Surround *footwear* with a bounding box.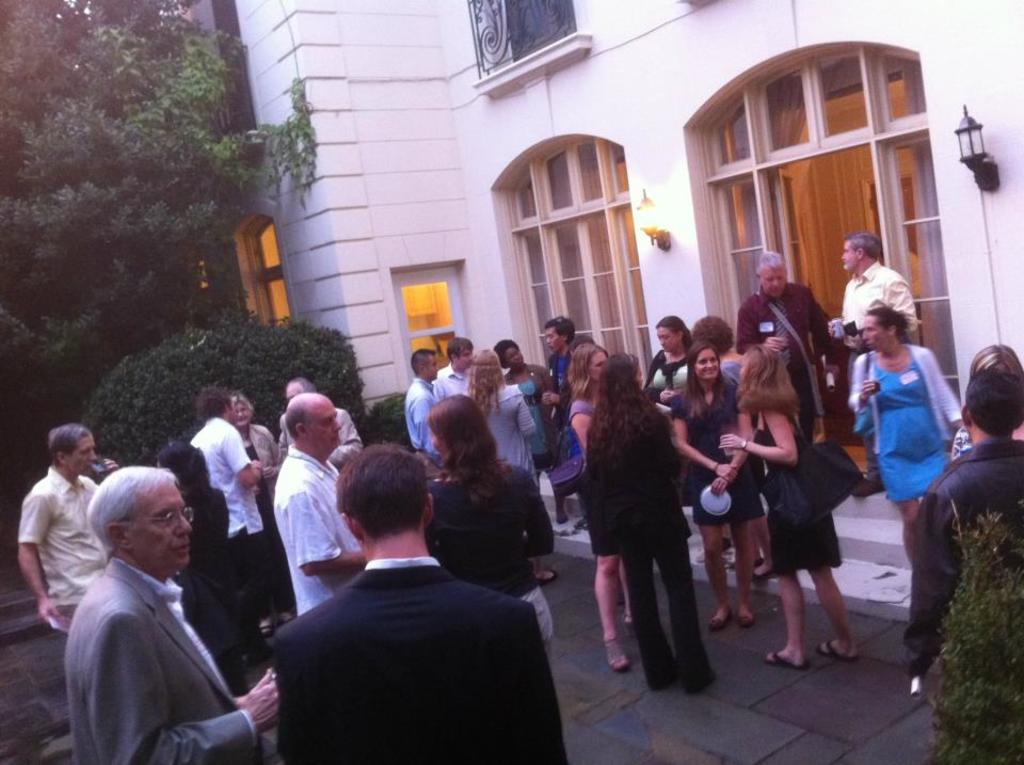
698, 539, 729, 562.
